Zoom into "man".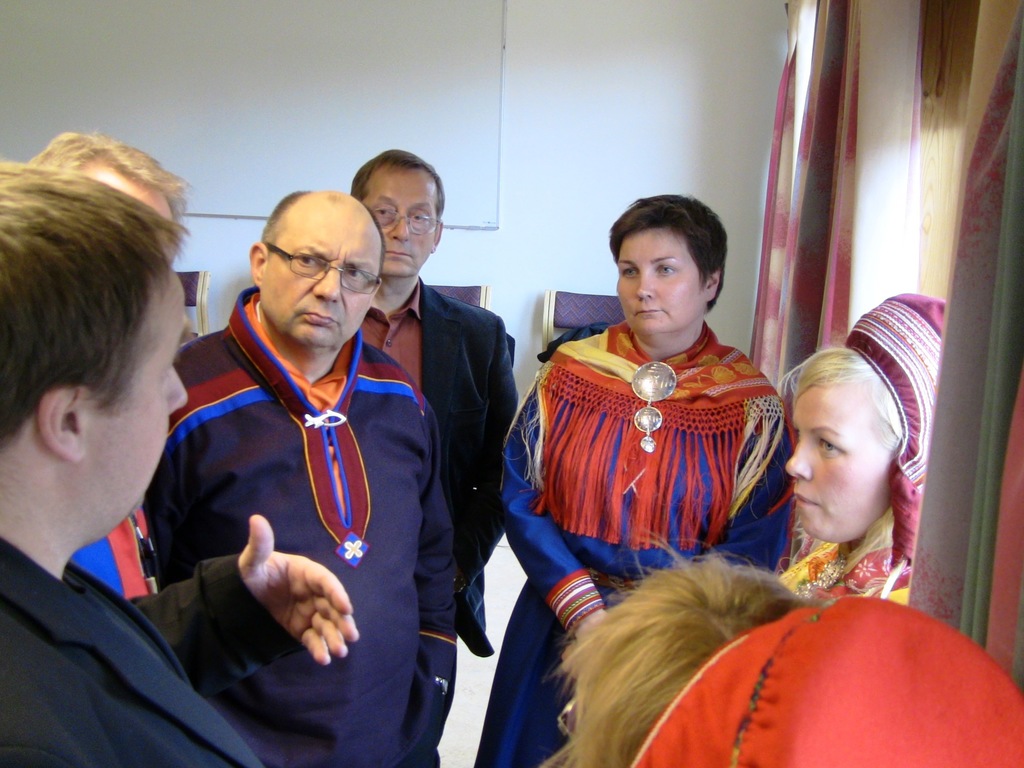
Zoom target: pyautogui.locateOnScreen(29, 132, 199, 597).
